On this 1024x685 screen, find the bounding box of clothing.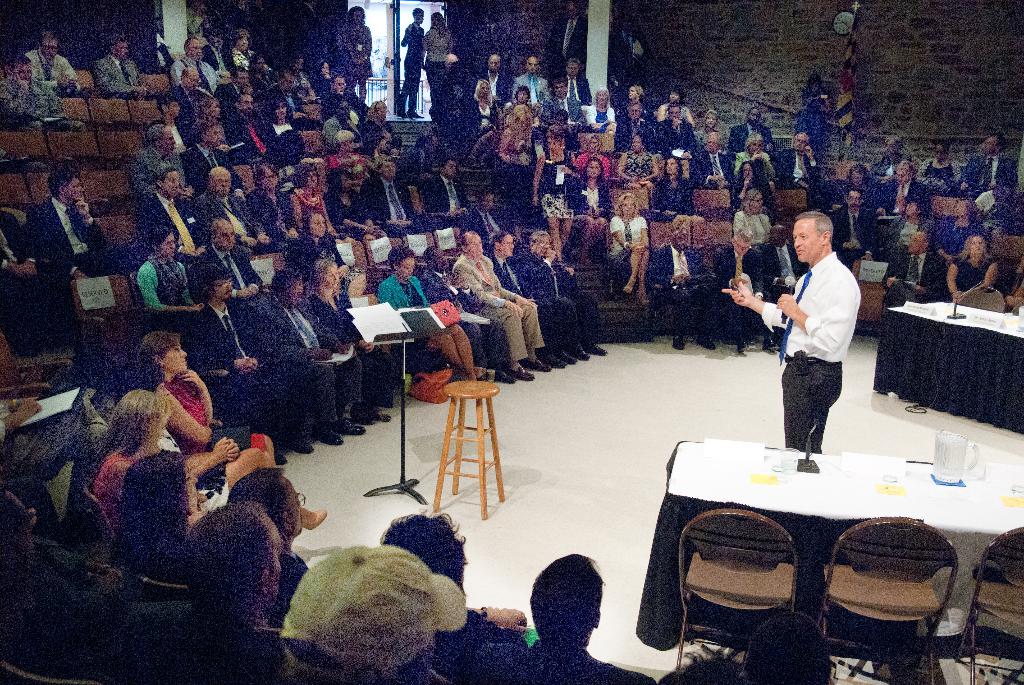
Bounding box: rect(186, 137, 221, 182).
